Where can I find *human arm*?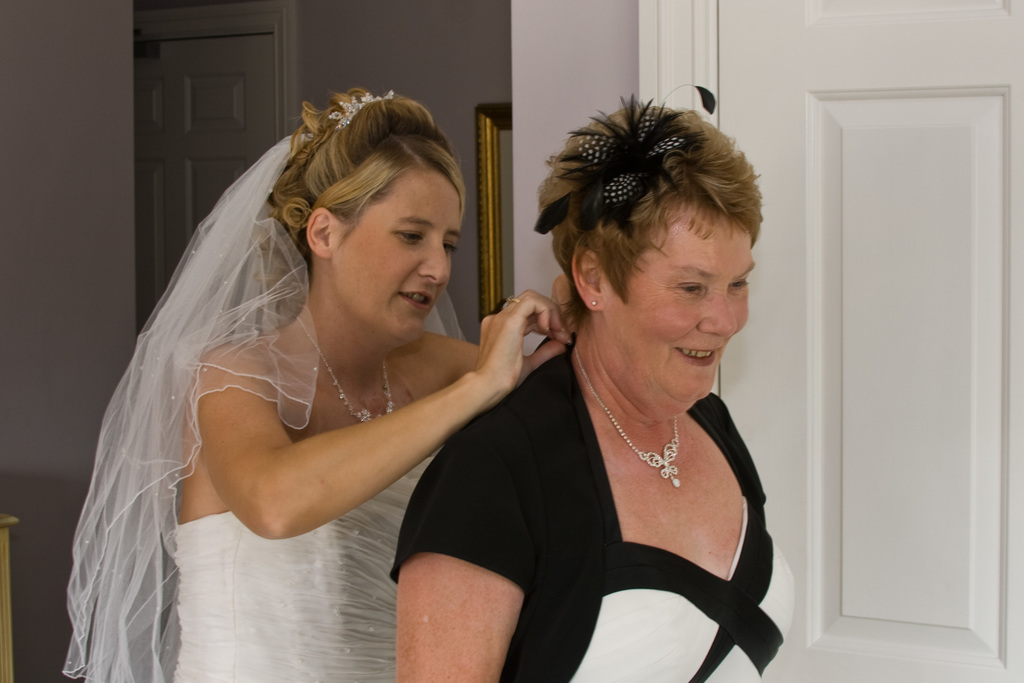
You can find it at [158,288,560,557].
